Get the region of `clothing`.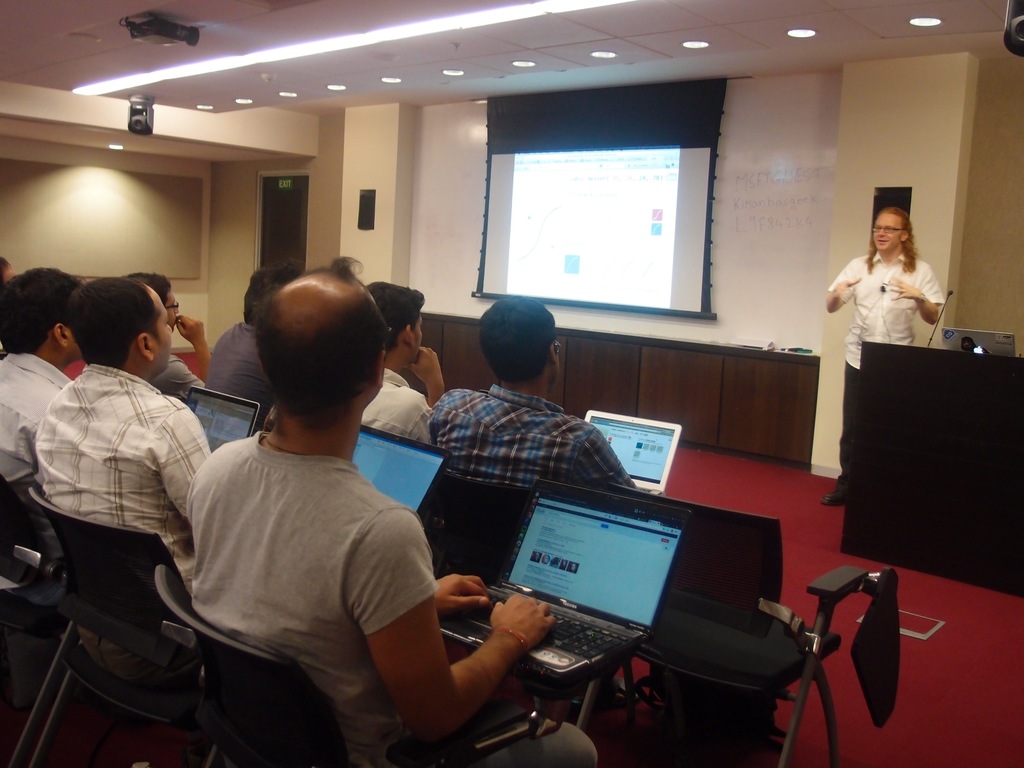
151/361/195/397.
